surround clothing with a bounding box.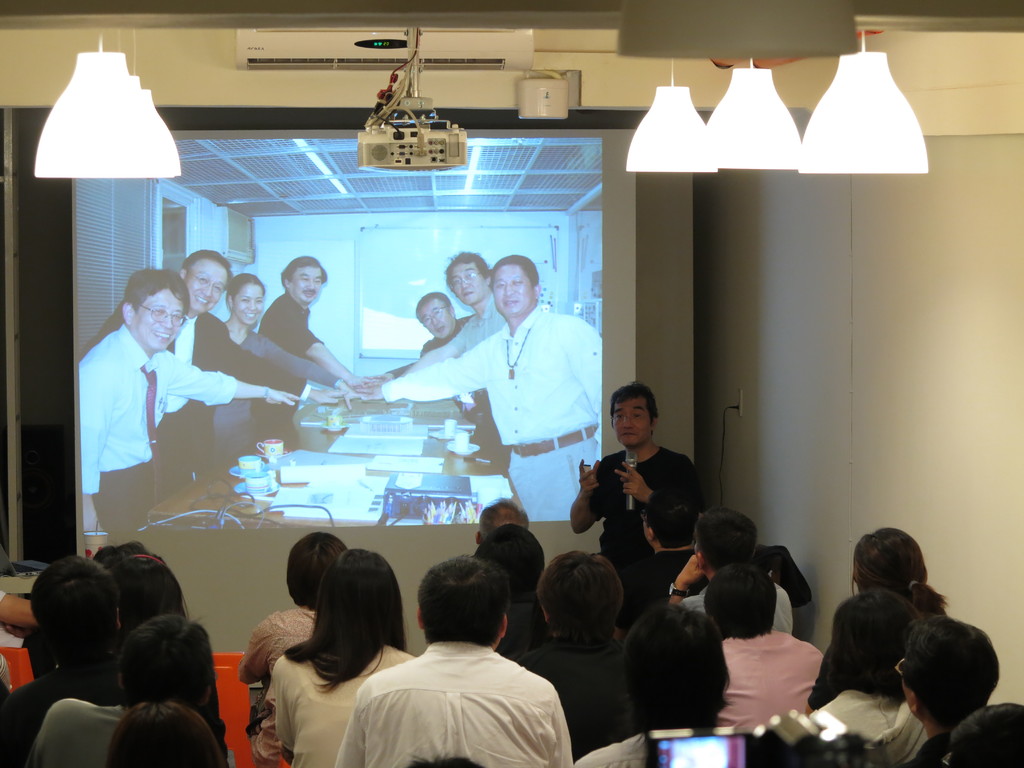
bbox=[243, 332, 336, 374].
